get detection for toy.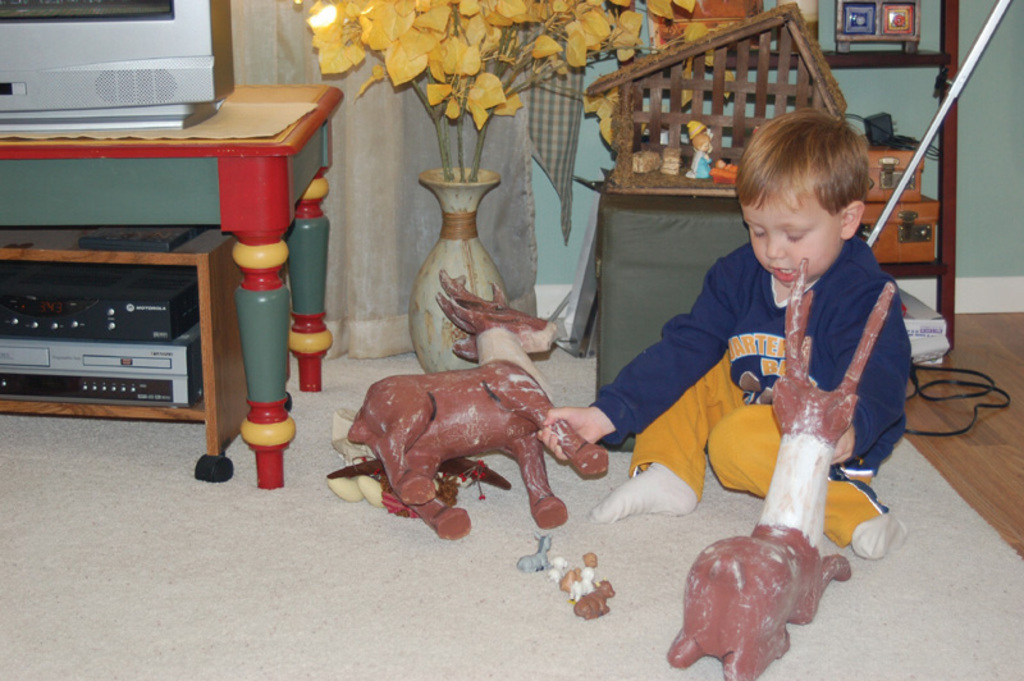
Detection: [left=347, top=268, right=612, bottom=543].
